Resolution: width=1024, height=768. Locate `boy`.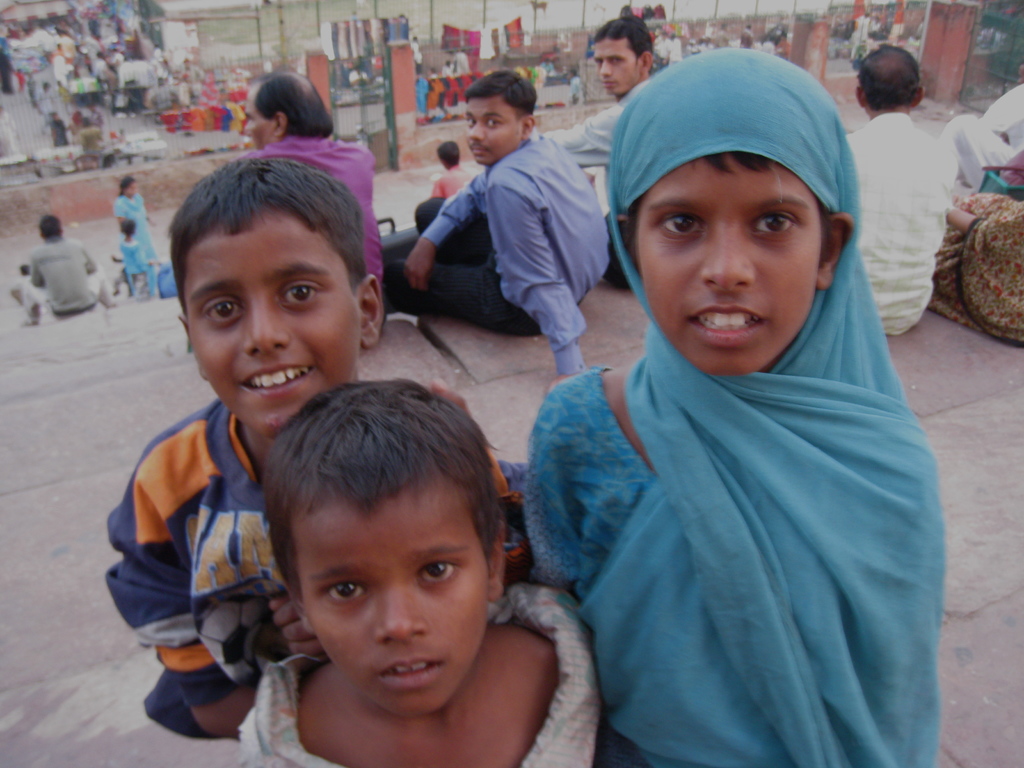
rect(239, 380, 600, 767).
